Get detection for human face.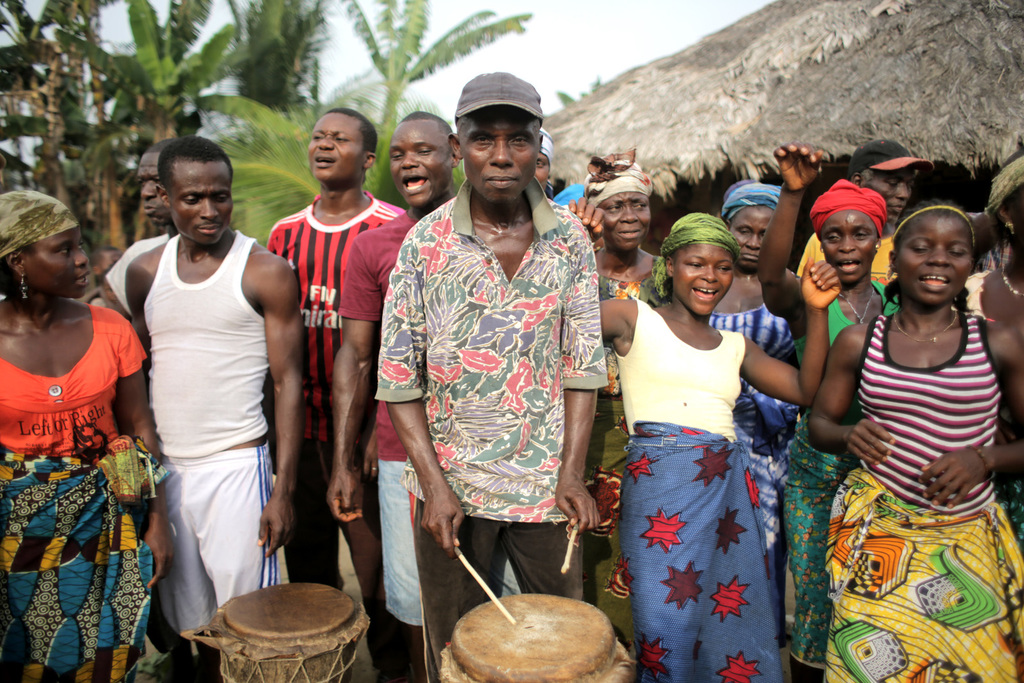
Detection: (136, 147, 165, 228).
